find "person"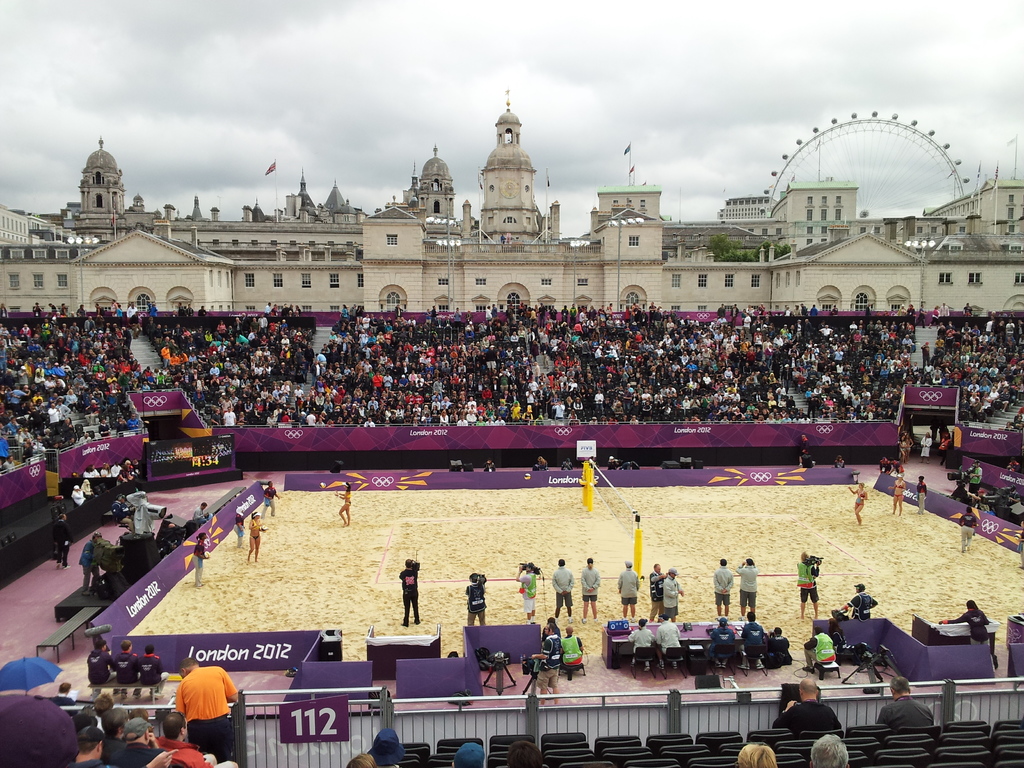
select_region(232, 508, 243, 546)
